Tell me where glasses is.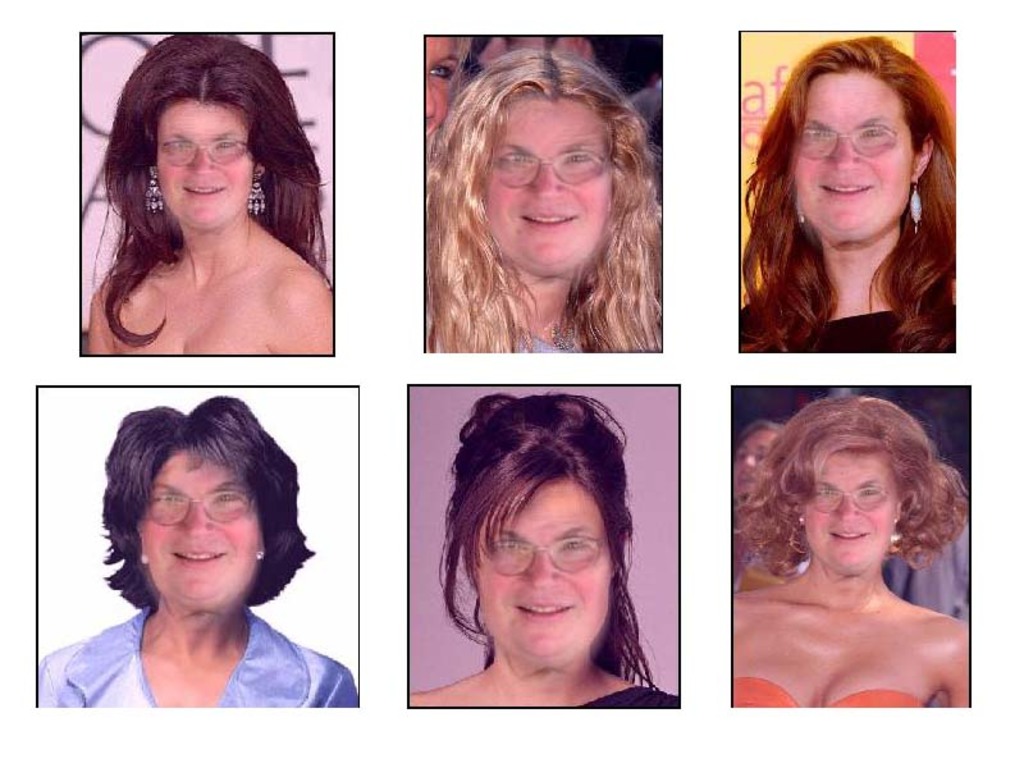
glasses is at Rect(799, 116, 900, 172).
